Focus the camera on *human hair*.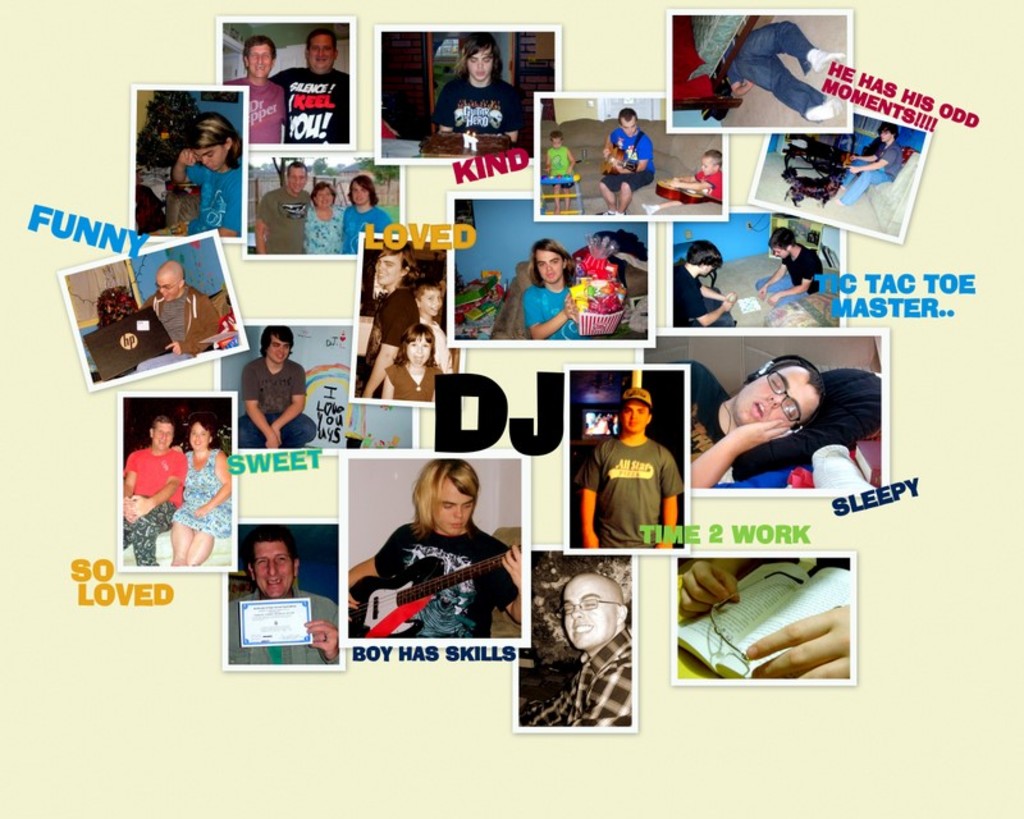
Focus region: 257:325:294:360.
